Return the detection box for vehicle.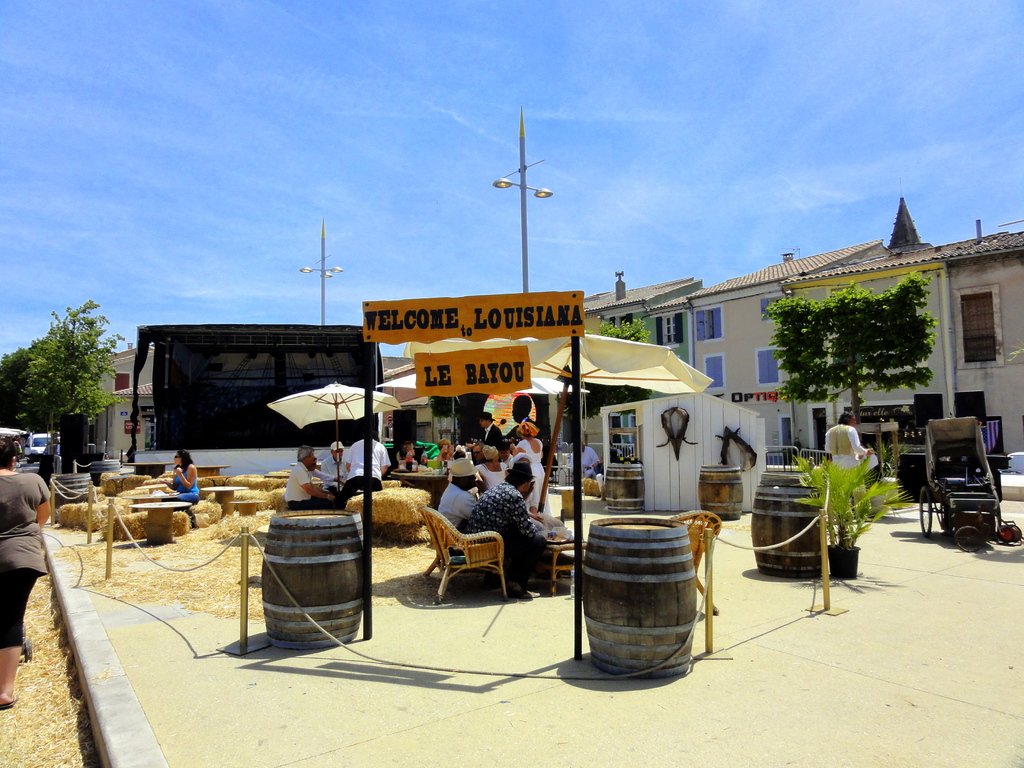
916/413/1003/535.
